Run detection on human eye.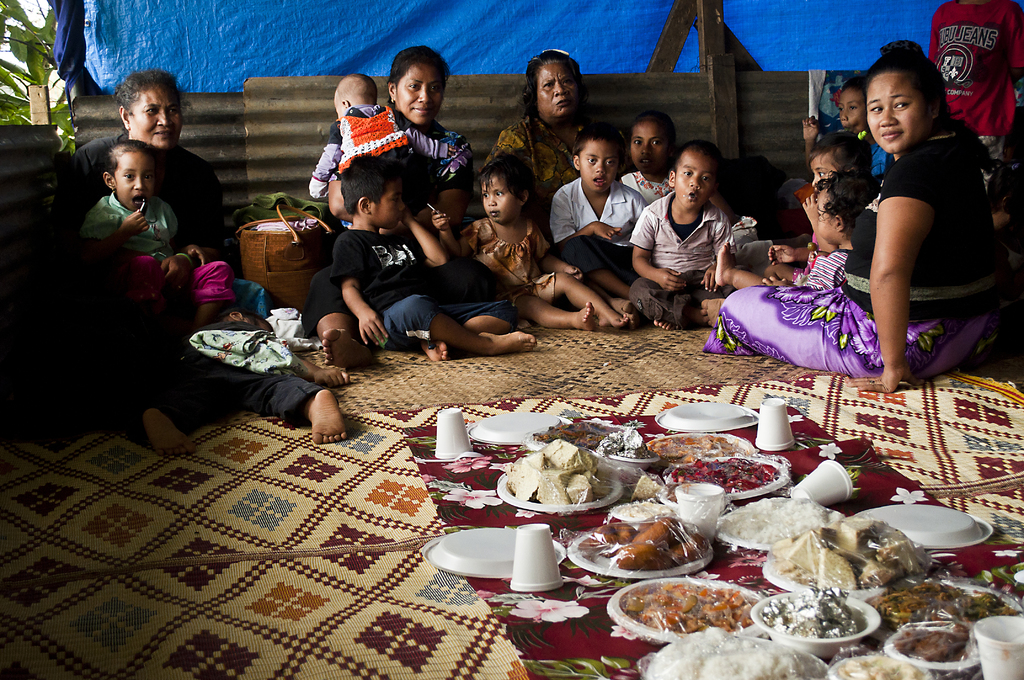
Result: select_region(632, 137, 646, 148).
